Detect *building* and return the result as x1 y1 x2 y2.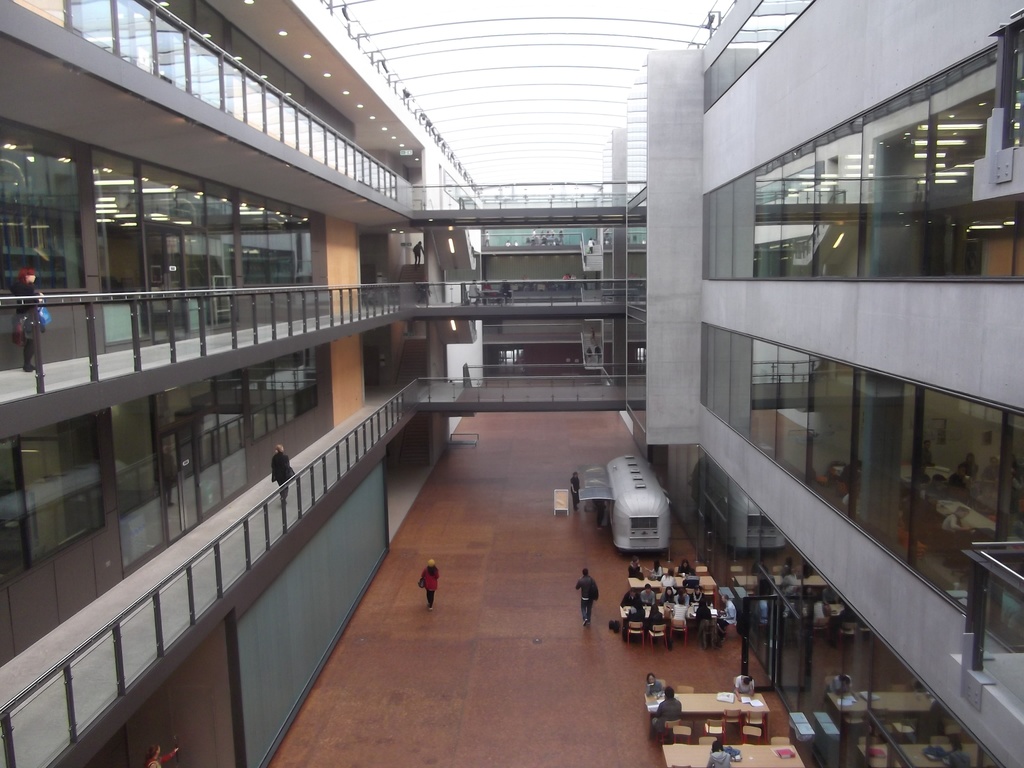
0 0 1023 767.
